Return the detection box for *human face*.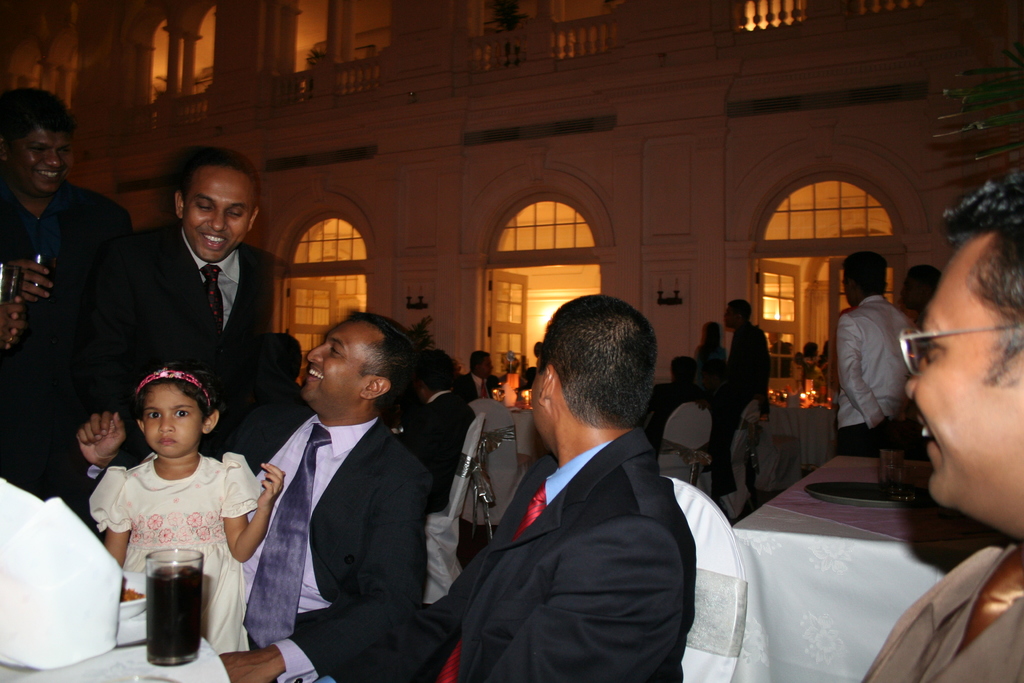
Rect(12, 123, 79, 191).
